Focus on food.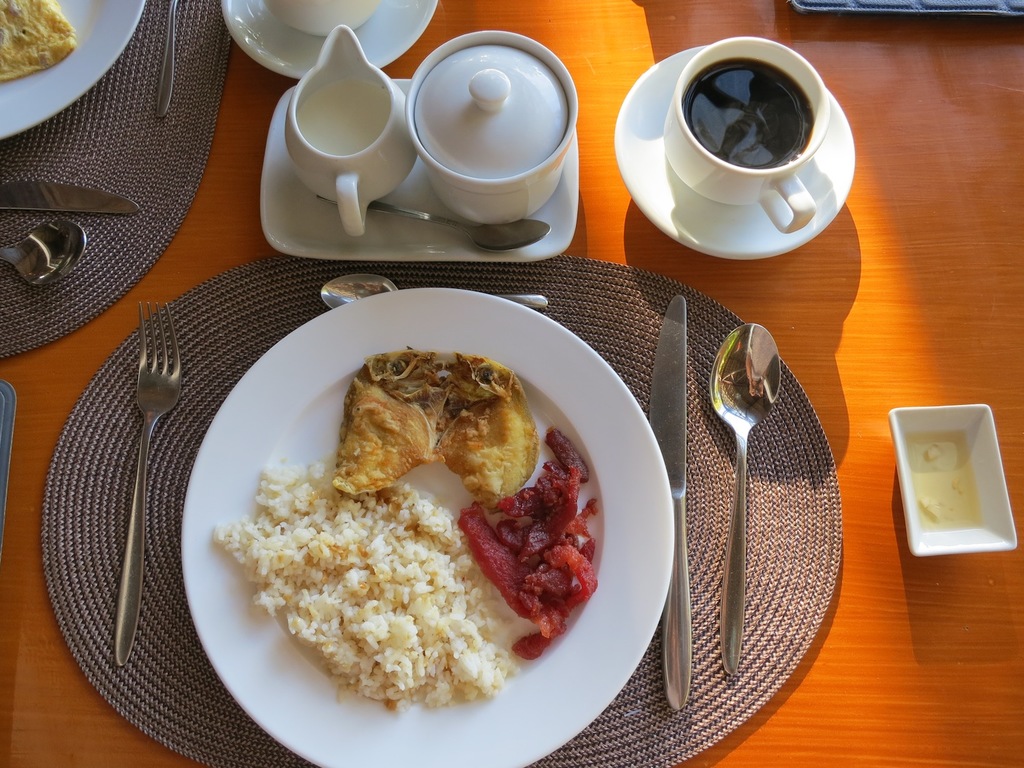
Focused at detection(0, 0, 78, 79).
